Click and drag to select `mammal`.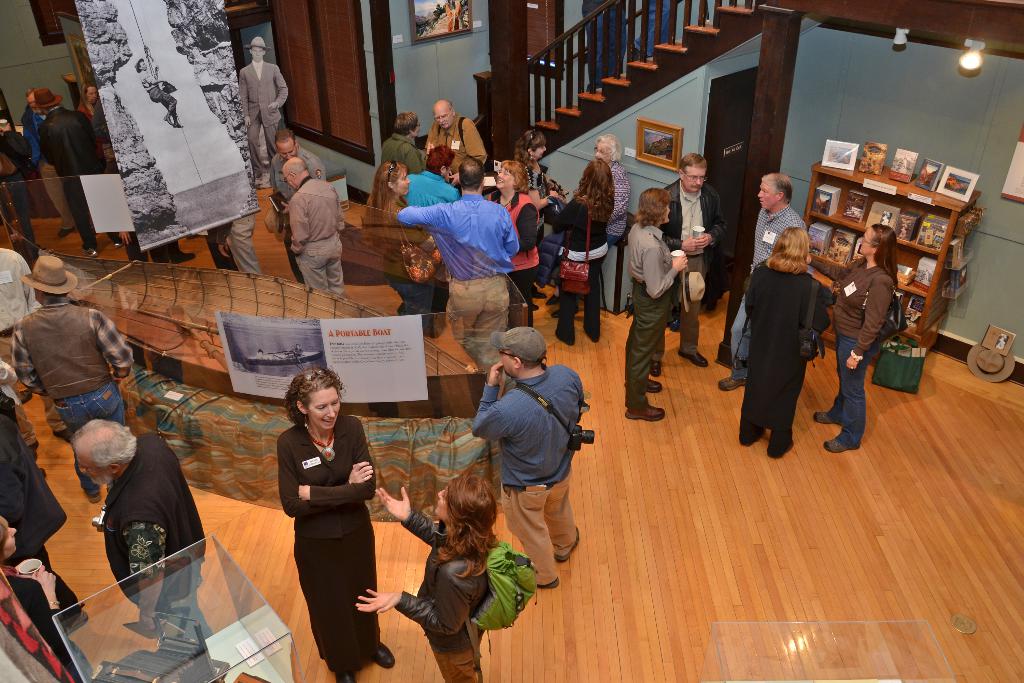
Selection: 132, 45, 184, 131.
